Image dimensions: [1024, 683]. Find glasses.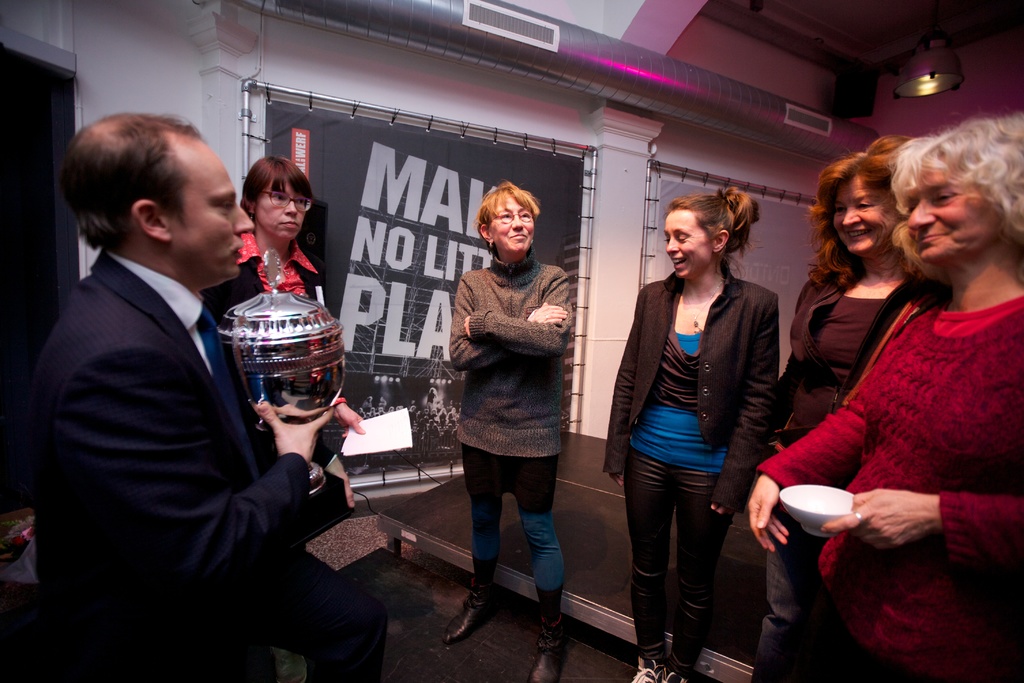
<region>492, 211, 531, 222</region>.
